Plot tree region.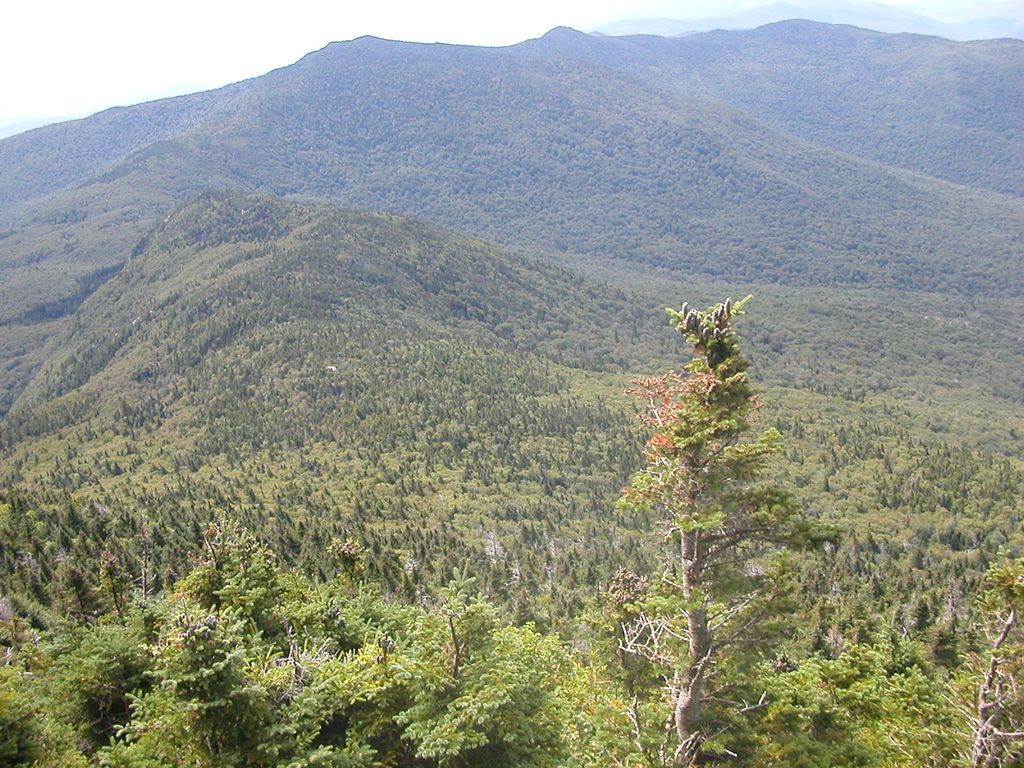
Plotted at box=[748, 617, 959, 767].
